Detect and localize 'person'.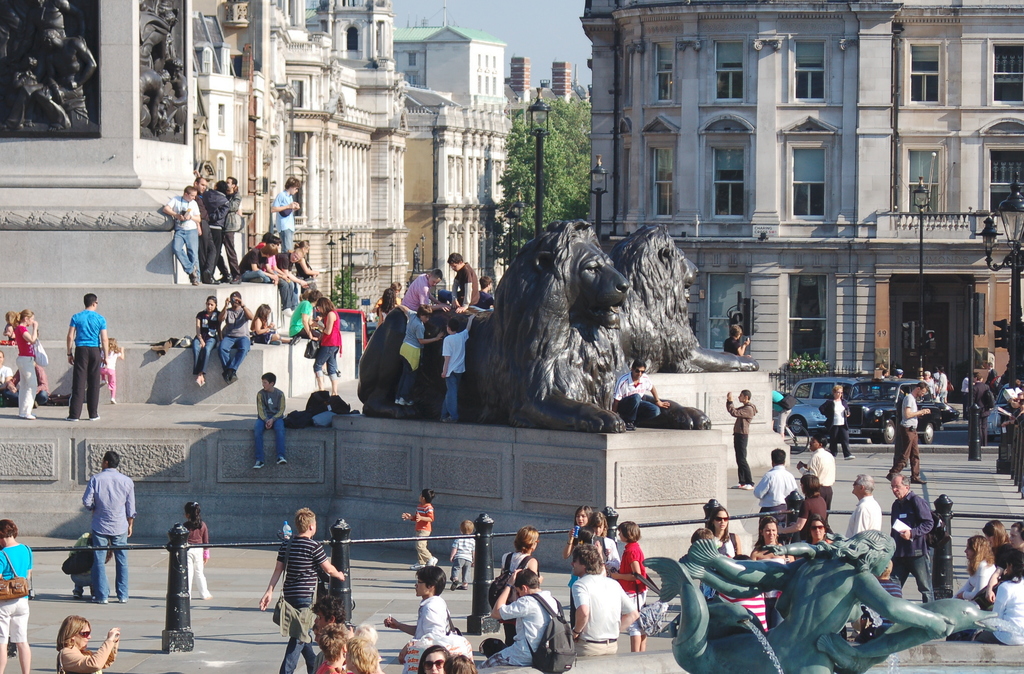
Localized at [963, 367, 995, 438].
